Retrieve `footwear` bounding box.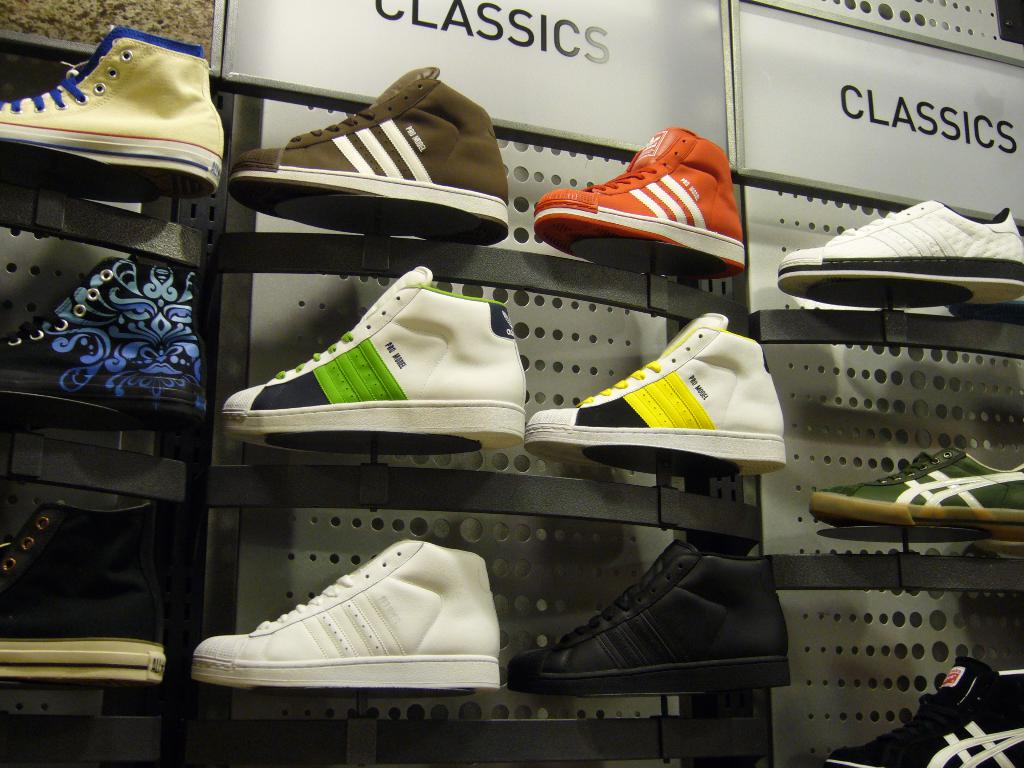
Bounding box: crop(523, 309, 792, 483).
